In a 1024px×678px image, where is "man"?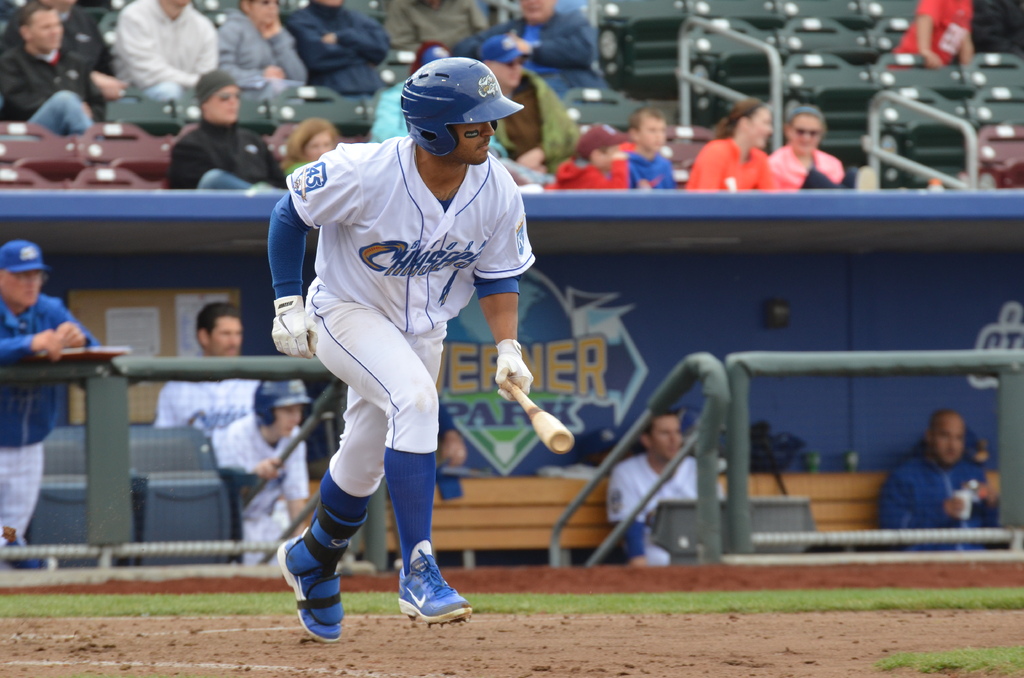
152 301 271 436.
